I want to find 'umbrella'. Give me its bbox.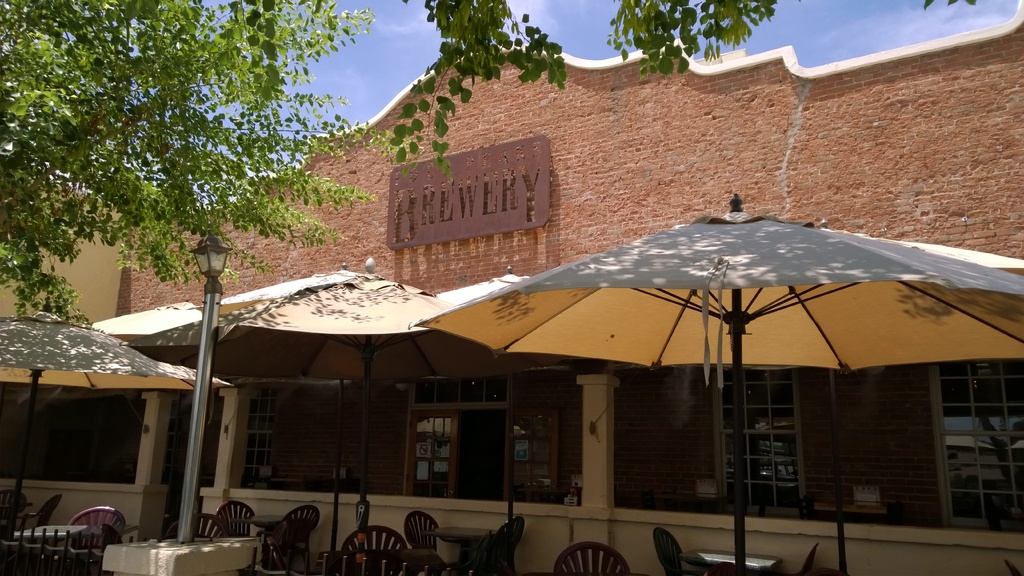
x1=90, y1=259, x2=360, y2=377.
